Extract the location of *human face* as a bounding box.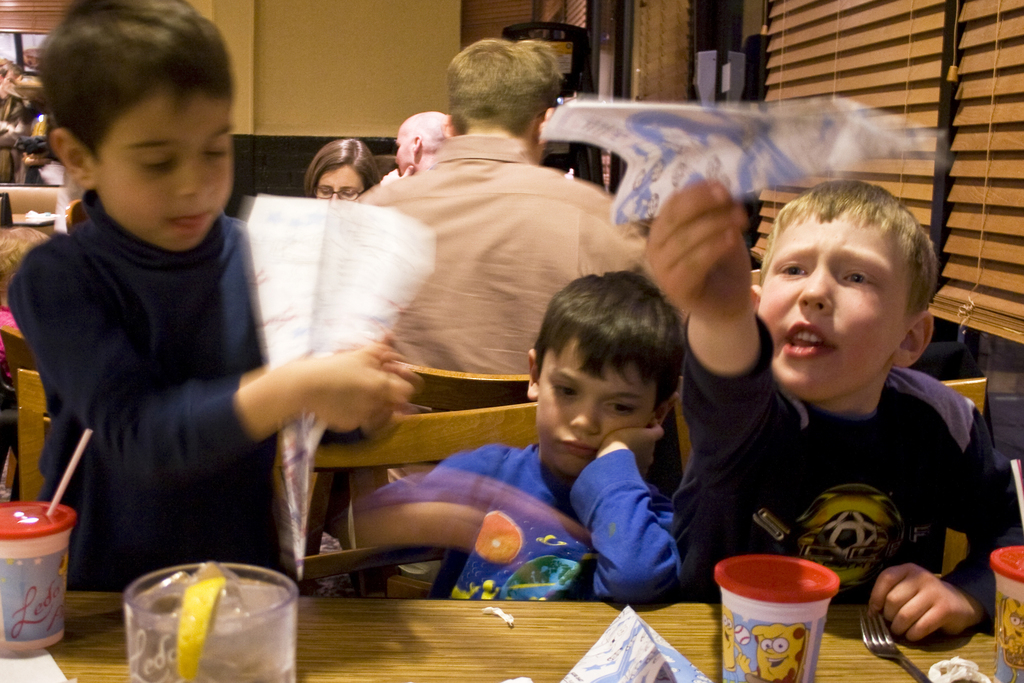
bbox=[314, 164, 367, 199].
